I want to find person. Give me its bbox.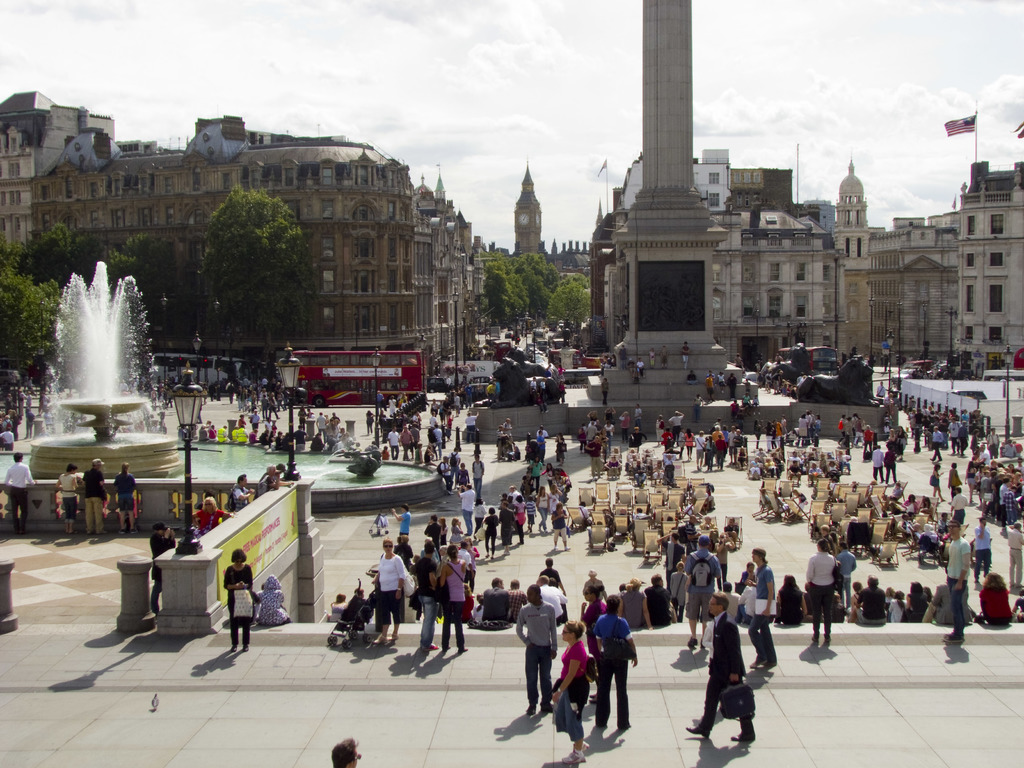
region(706, 376, 712, 403).
